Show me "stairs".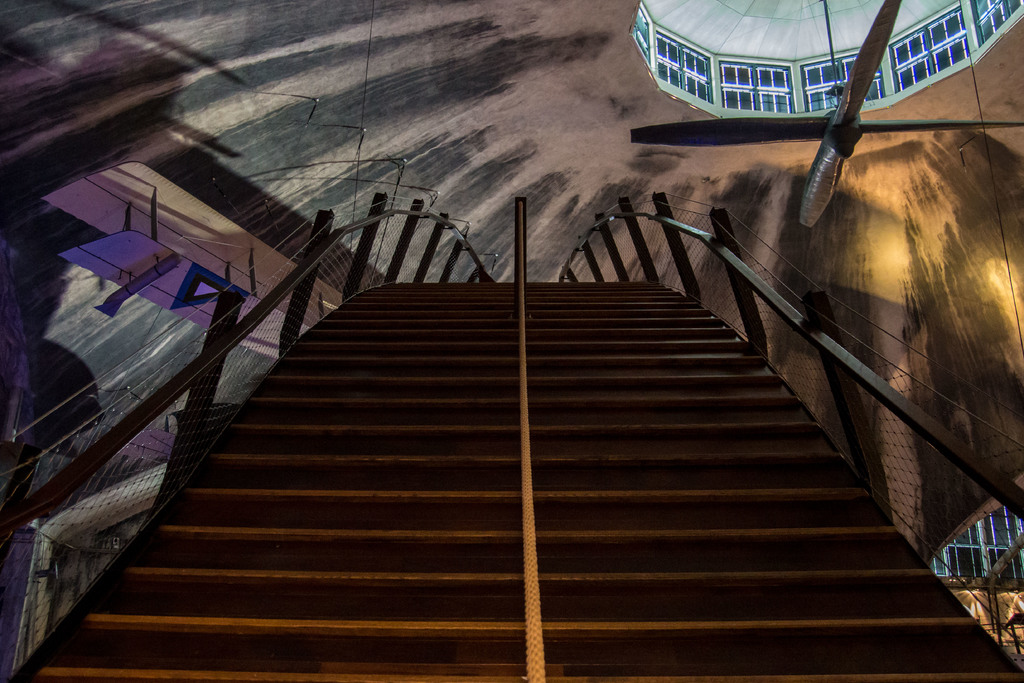
"stairs" is here: region(25, 282, 1023, 682).
